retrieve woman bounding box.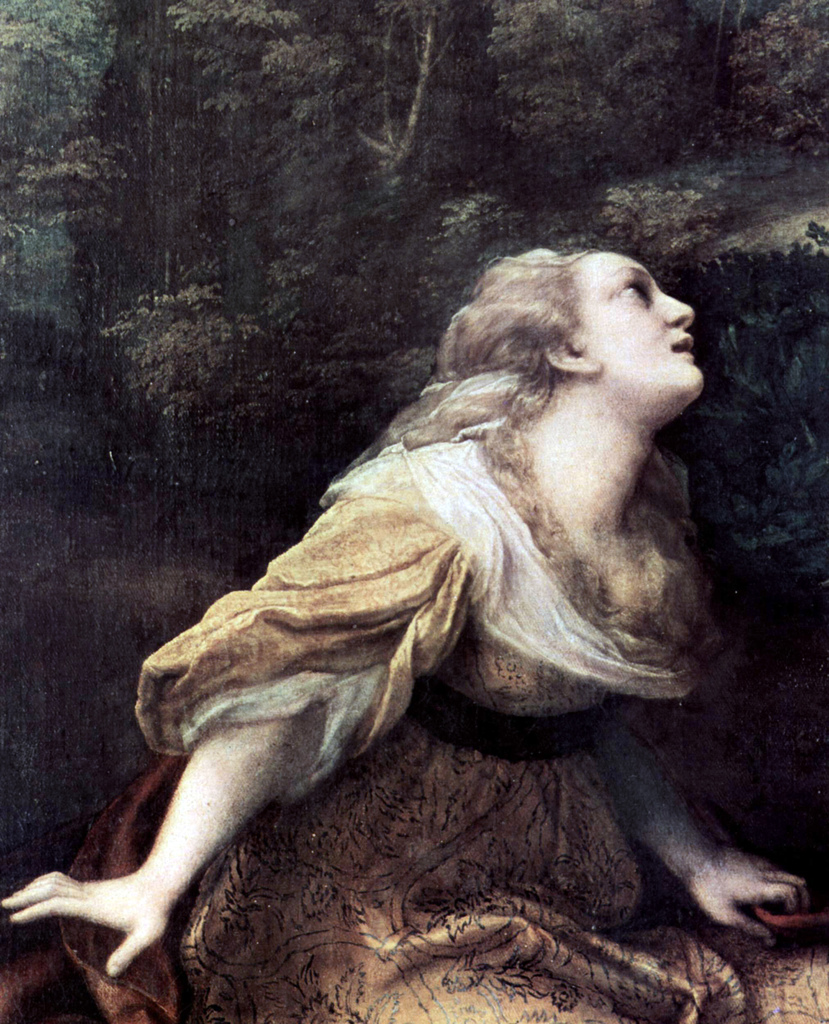
Bounding box: bbox=[95, 173, 756, 995].
